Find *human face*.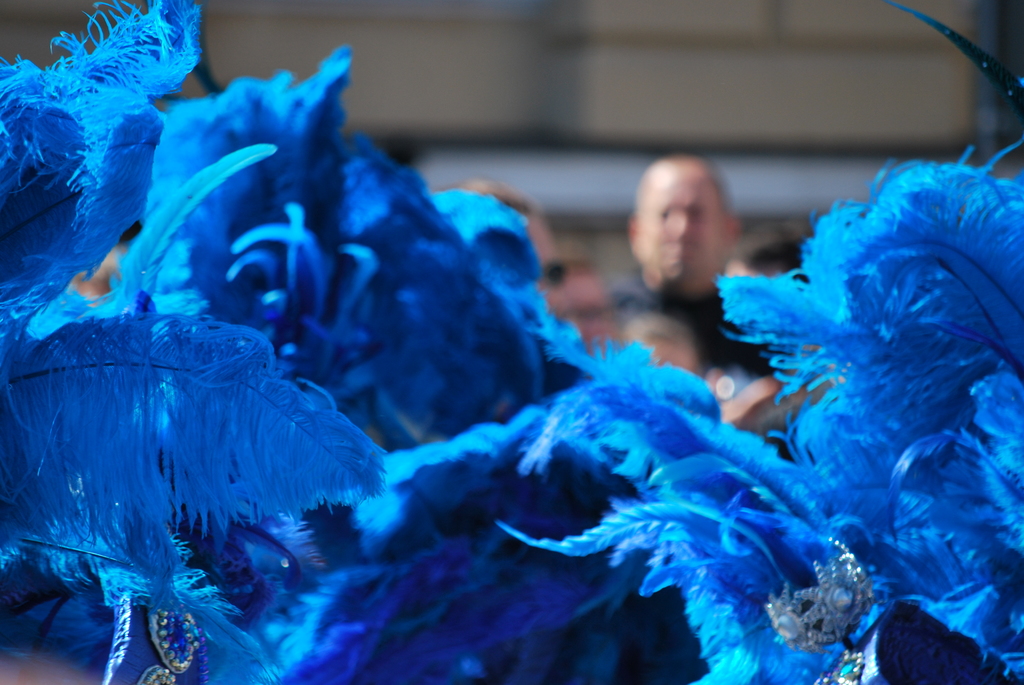
box(641, 170, 719, 283).
